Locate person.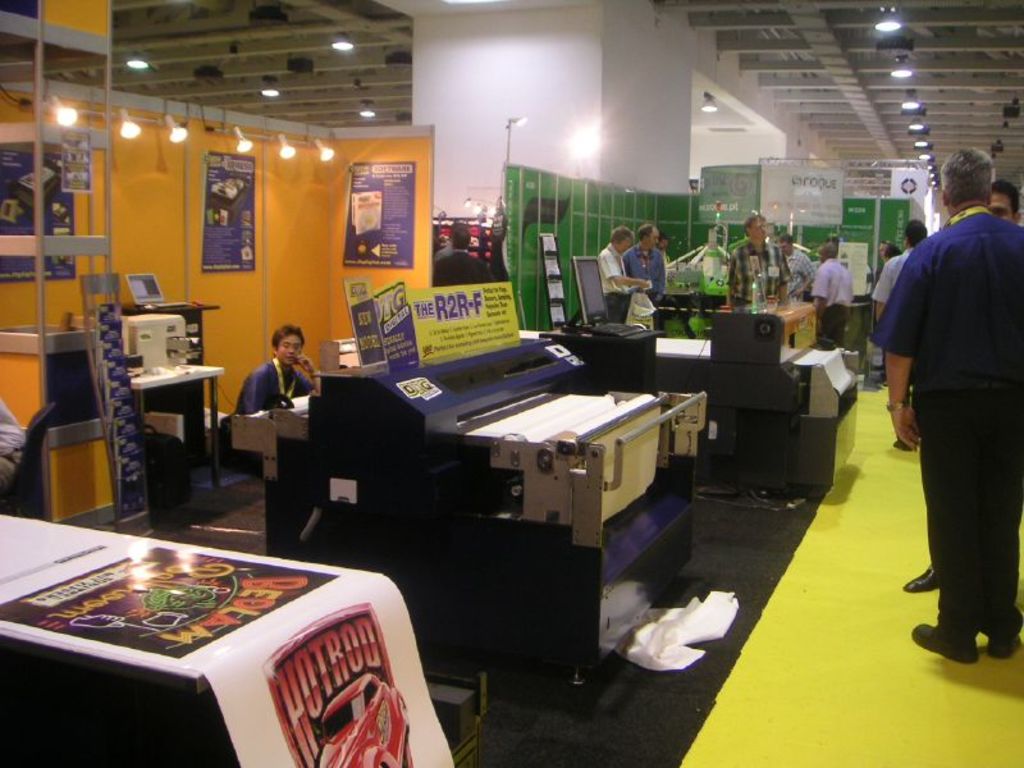
Bounding box: BBox(0, 392, 38, 509).
